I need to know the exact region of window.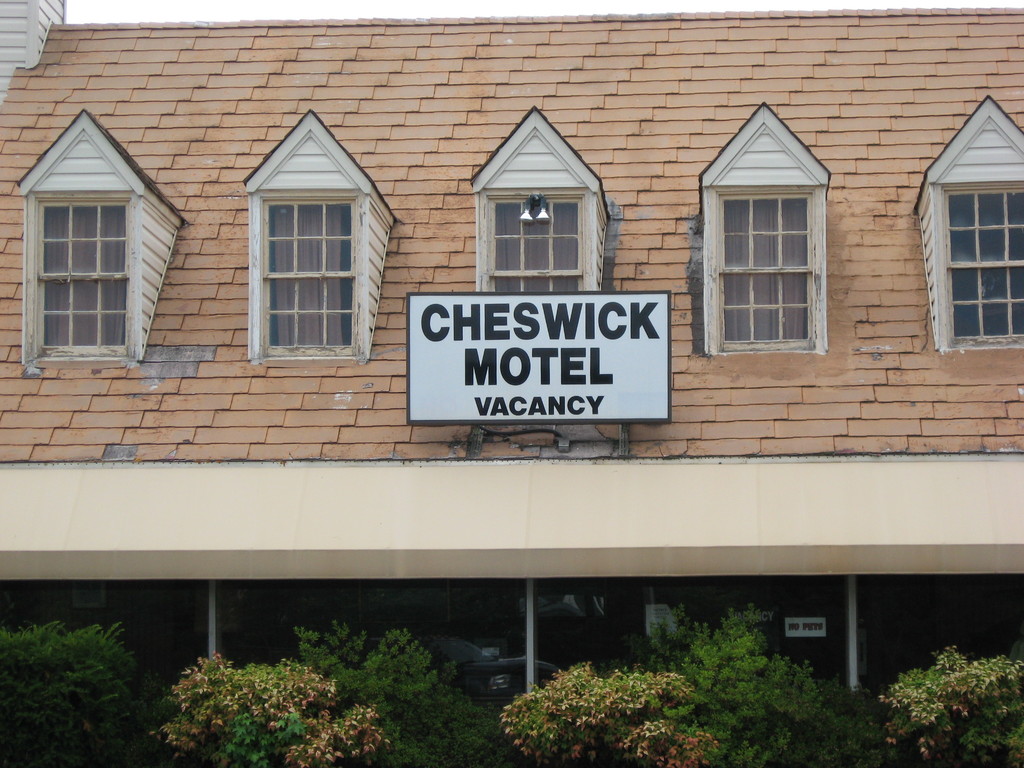
Region: (490, 200, 581, 295).
